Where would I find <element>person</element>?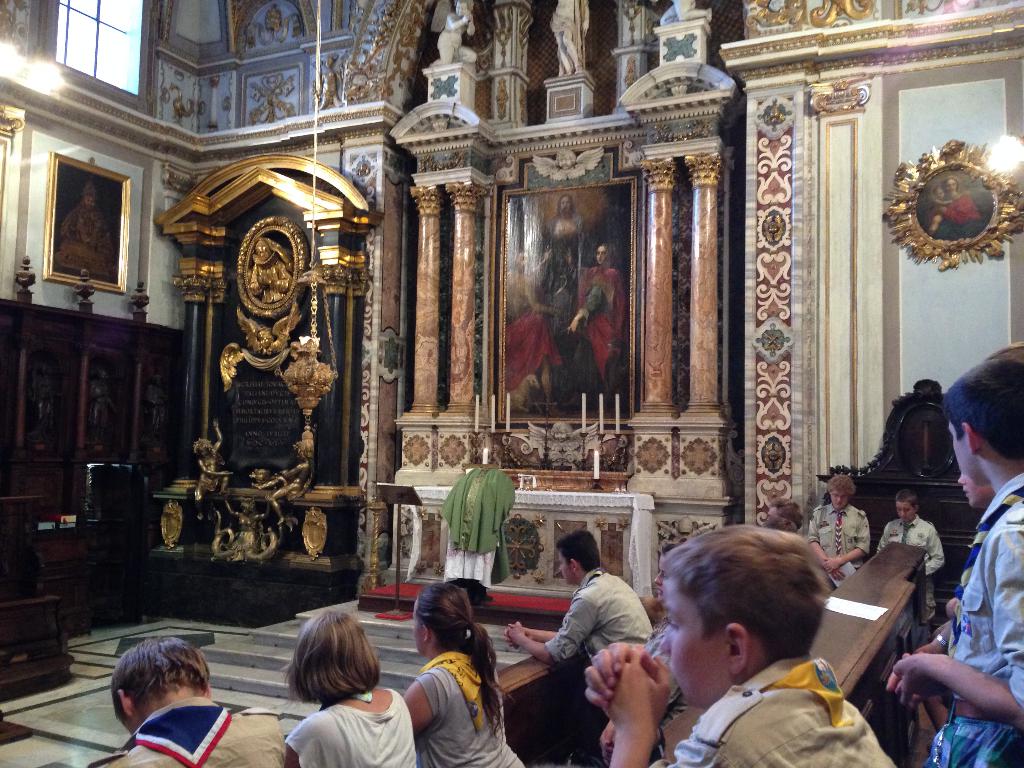
At box=[80, 635, 291, 767].
